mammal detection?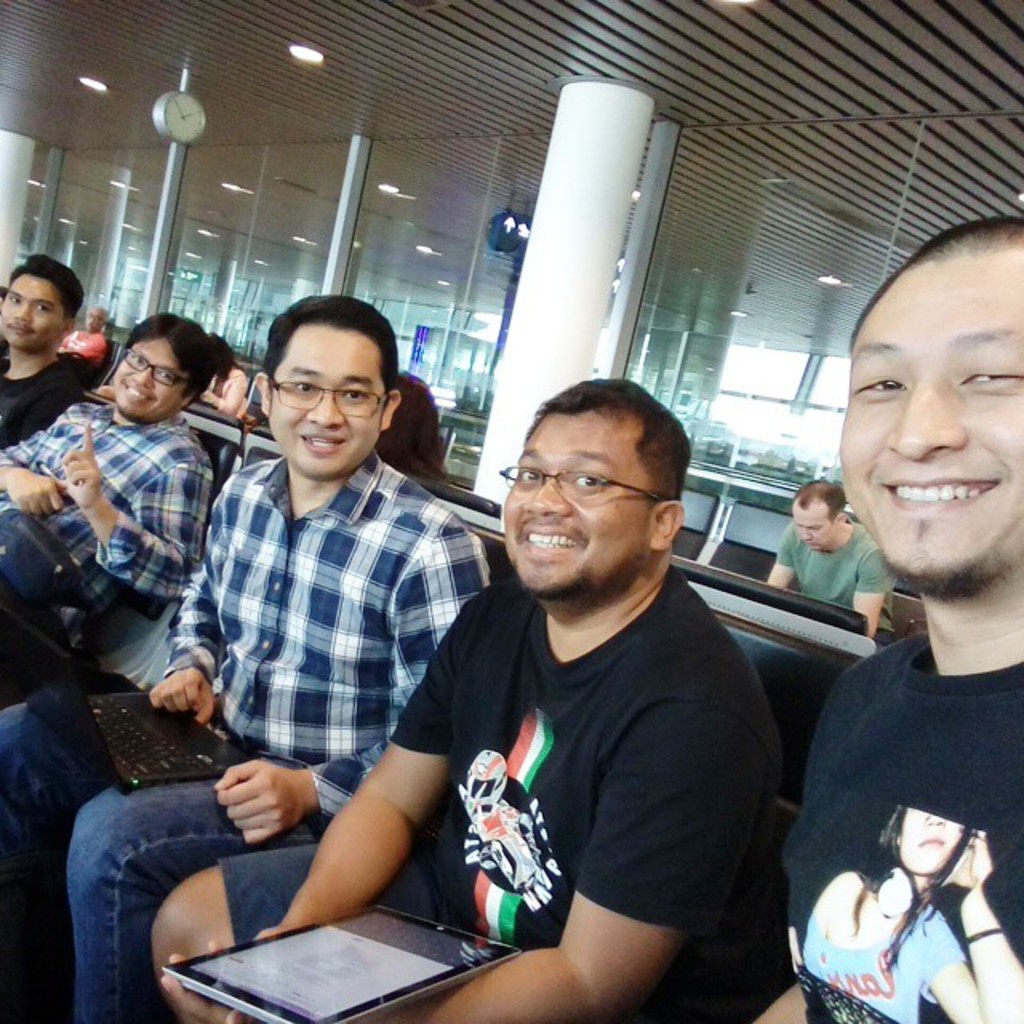
0/288/498/1022
